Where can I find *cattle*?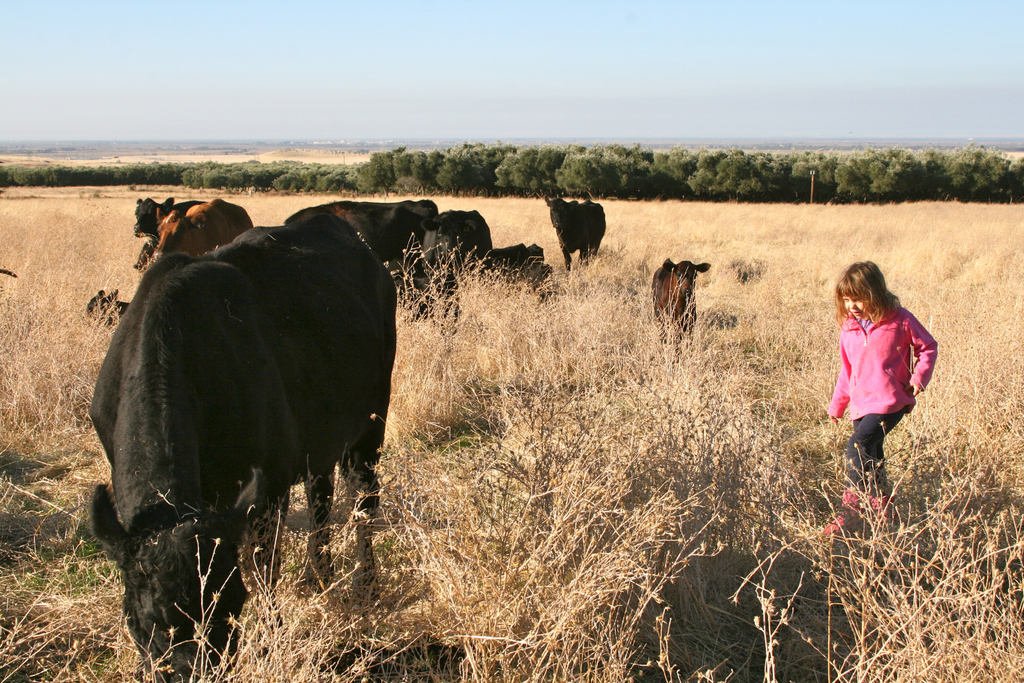
You can find it at 493 241 545 265.
